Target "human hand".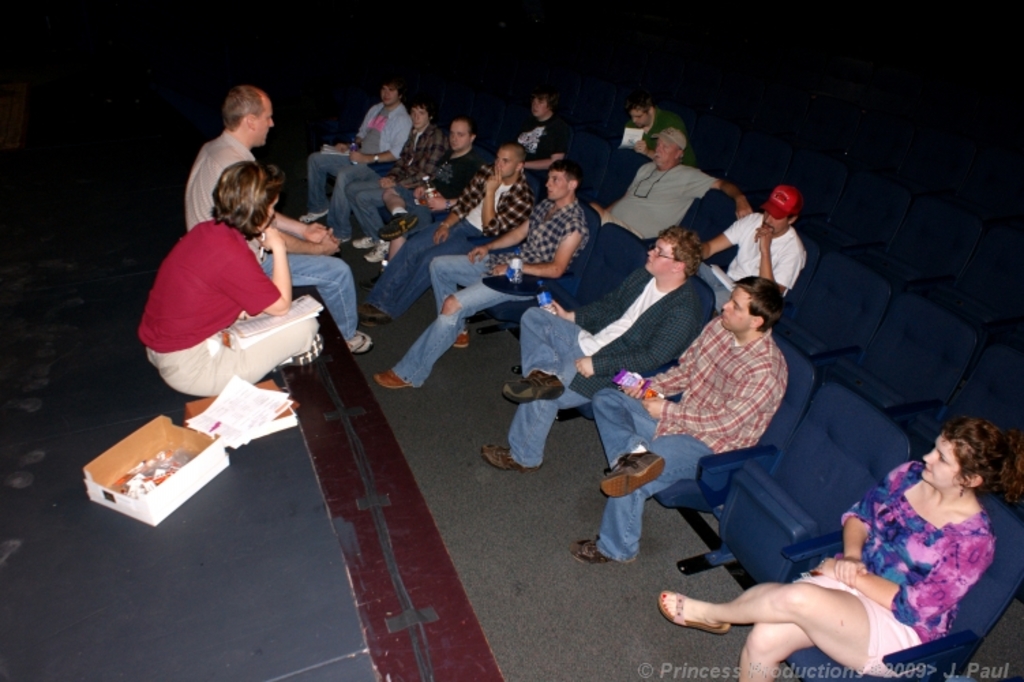
Target region: left=539, top=296, right=564, bottom=319.
